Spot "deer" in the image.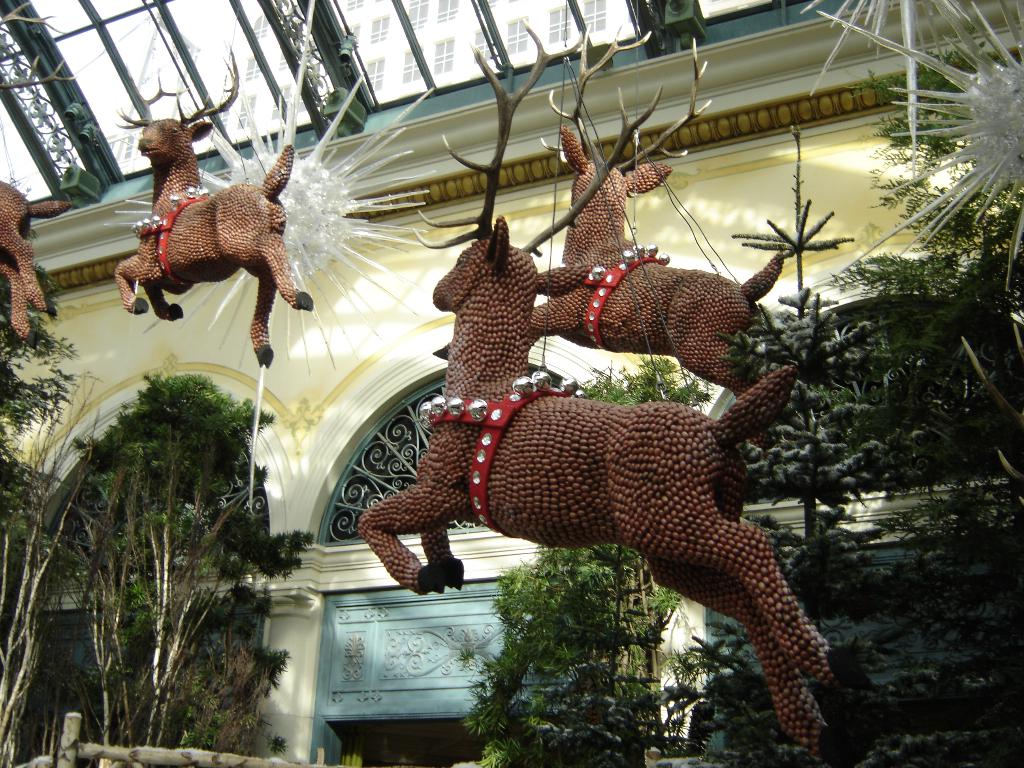
"deer" found at [115, 48, 314, 368].
